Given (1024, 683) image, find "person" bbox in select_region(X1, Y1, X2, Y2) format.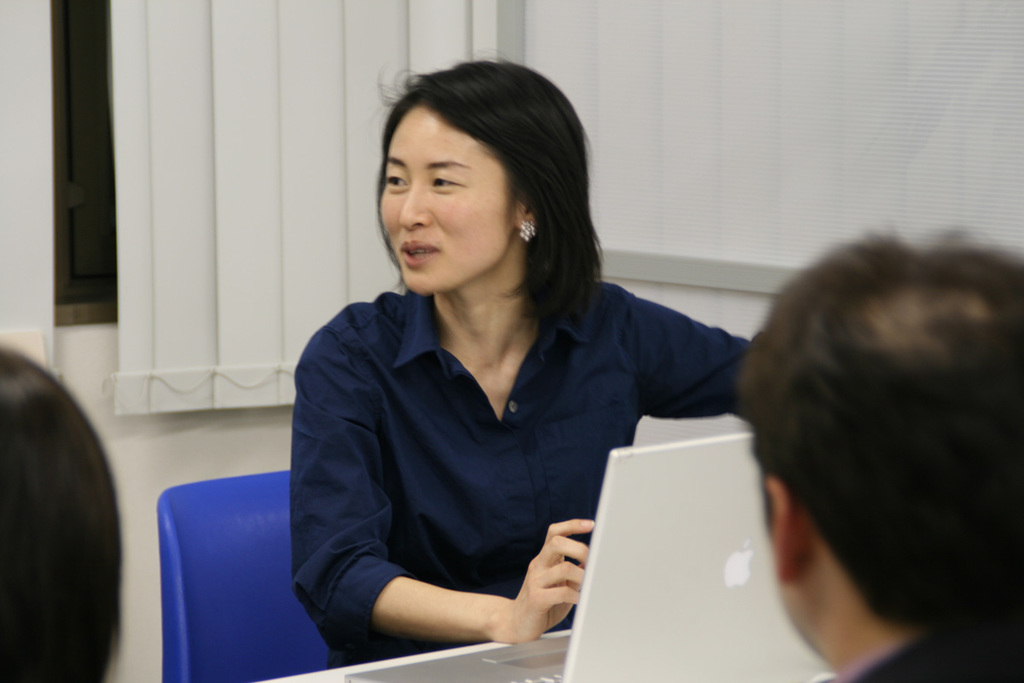
select_region(301, 50, 773, 678).
